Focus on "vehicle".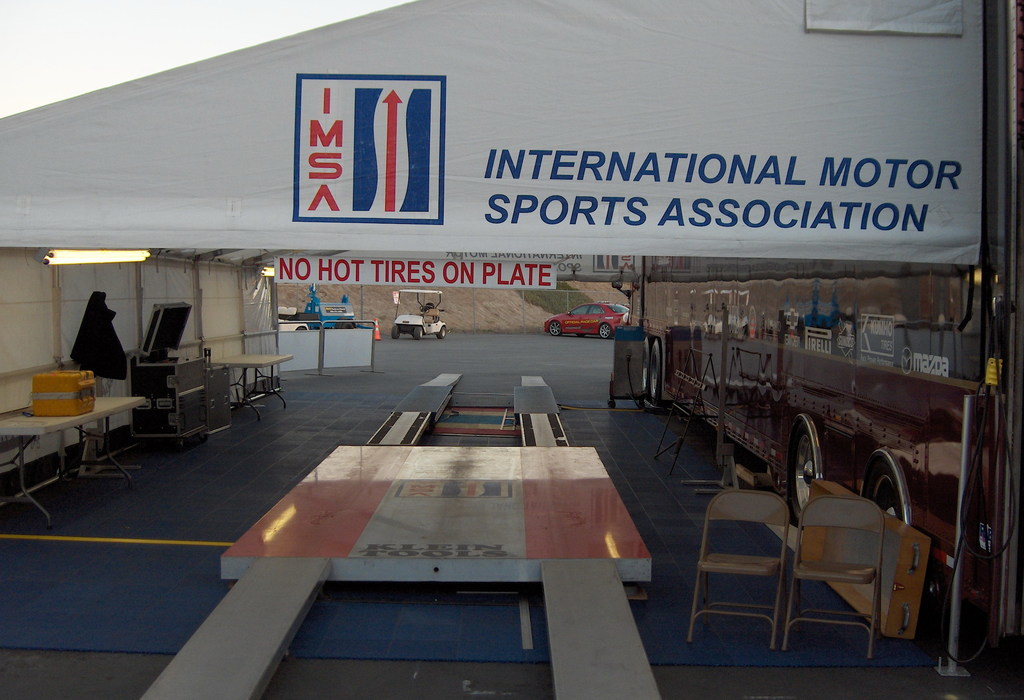
Focused at pyautogui.locateOnScreen(388, 285, 450, 343).
